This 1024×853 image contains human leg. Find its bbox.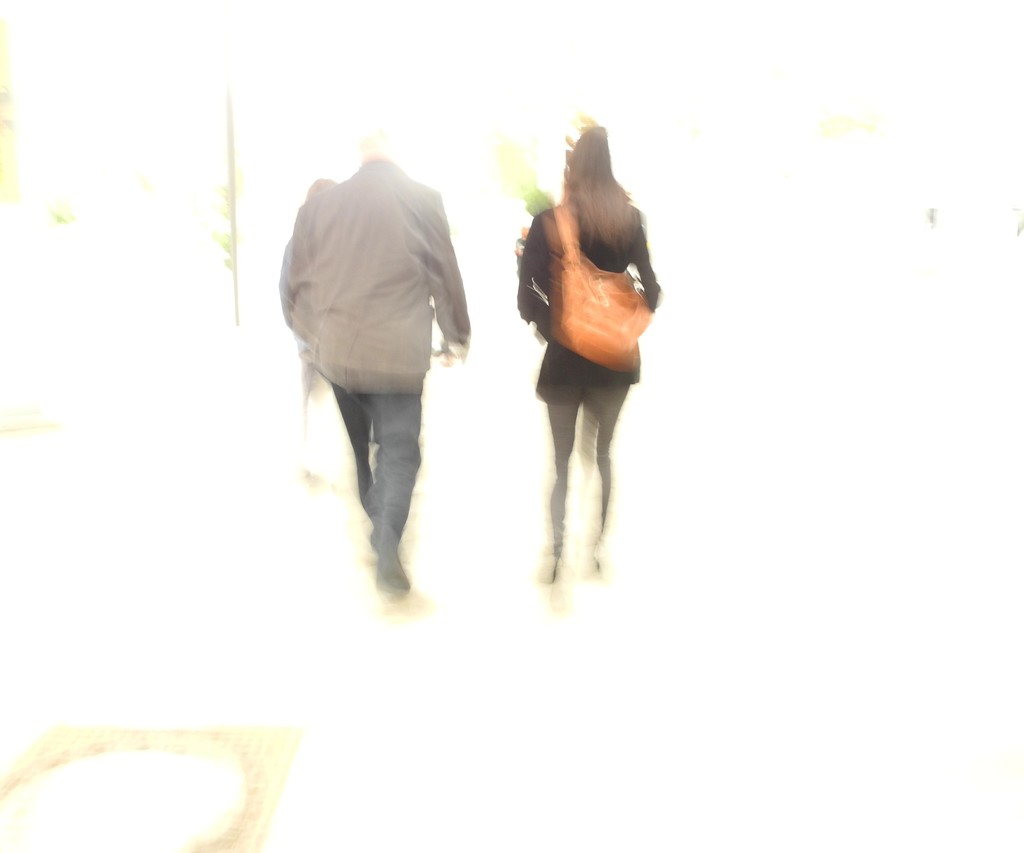
544,355,585,587.
